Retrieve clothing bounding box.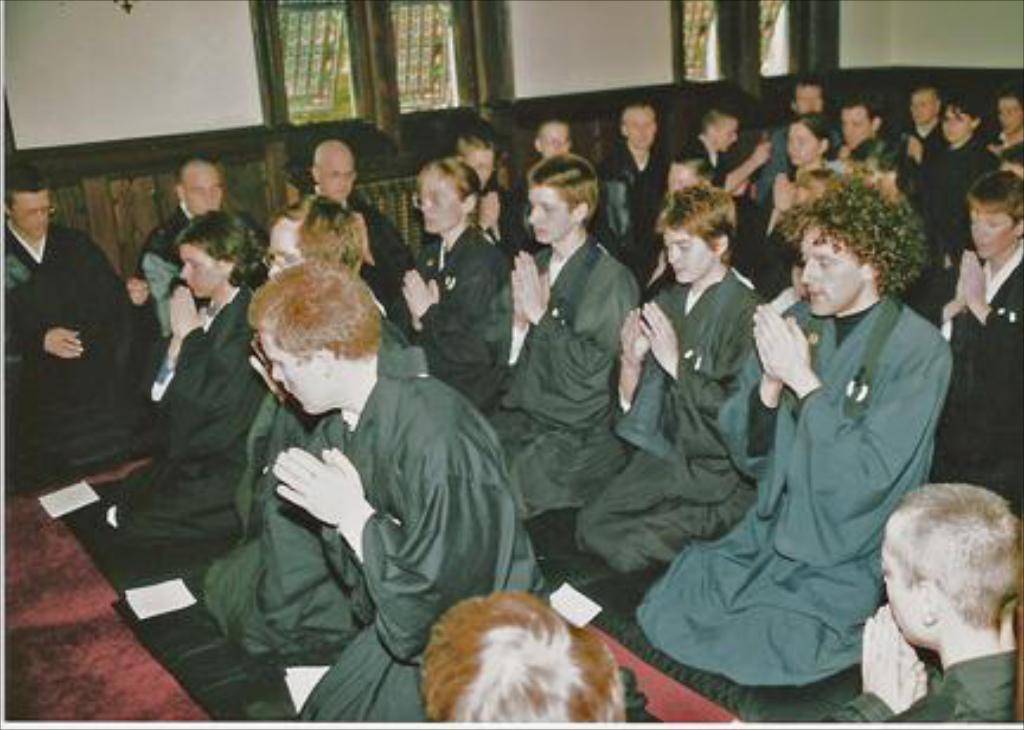
Bounding box: BBox(913, 109, 1003, 256).
